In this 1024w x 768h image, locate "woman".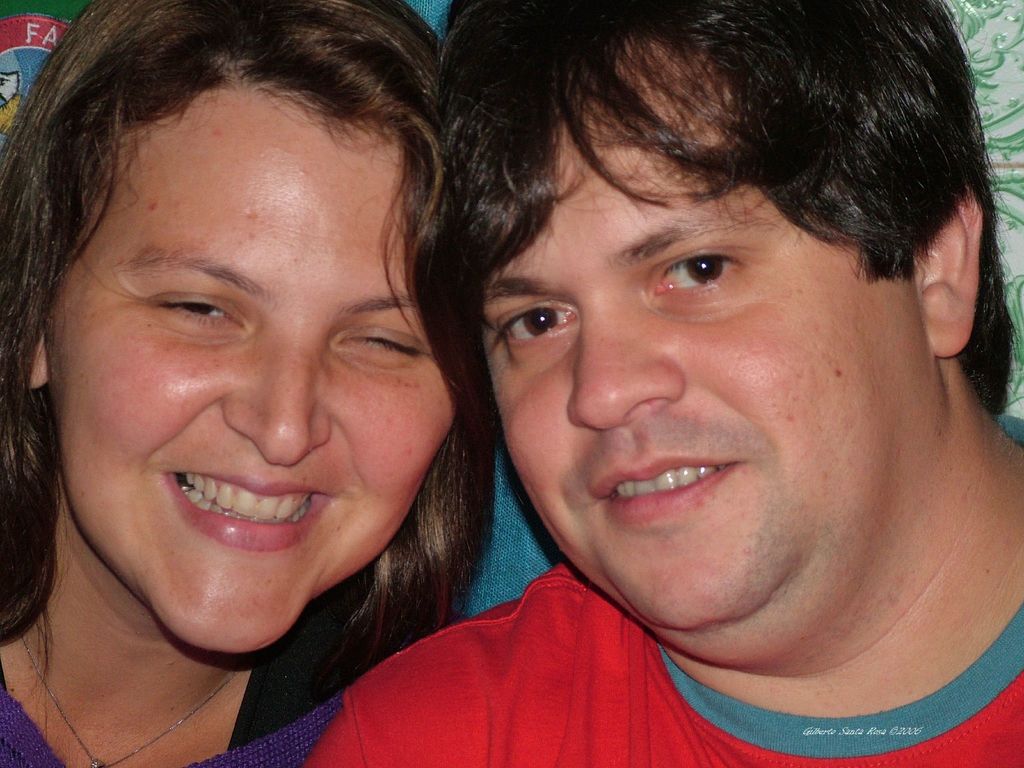
Bounding box: x1=0, y1=0, x2=499, y2=767.
